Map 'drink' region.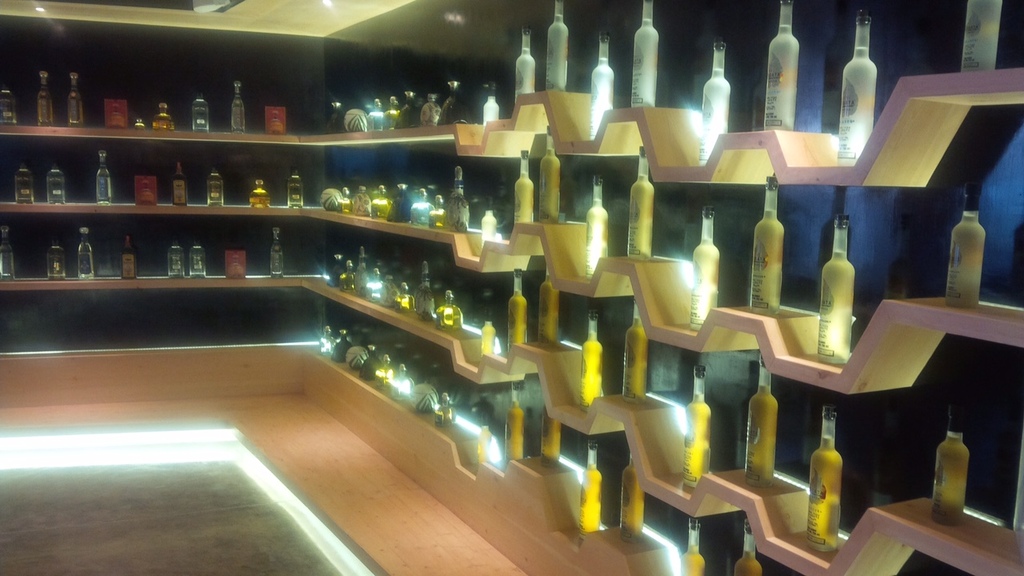
Mapped to bbox(586, 175, 610, 278).
